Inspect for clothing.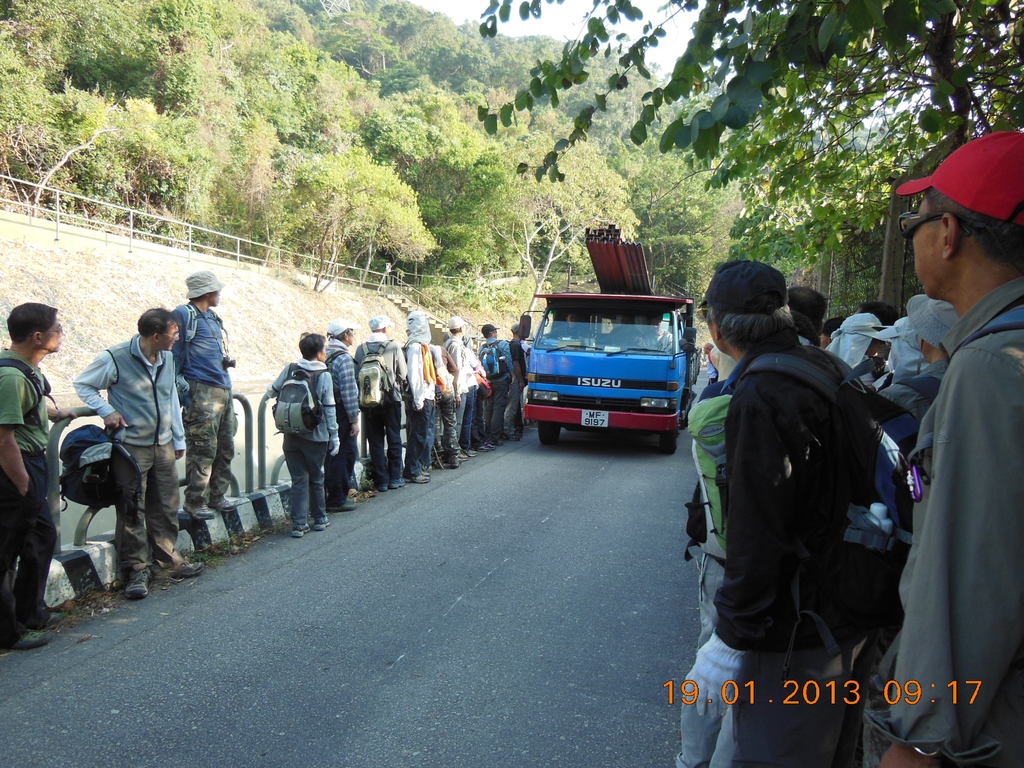
Inspection: crop(77, 333, 188, 584).
